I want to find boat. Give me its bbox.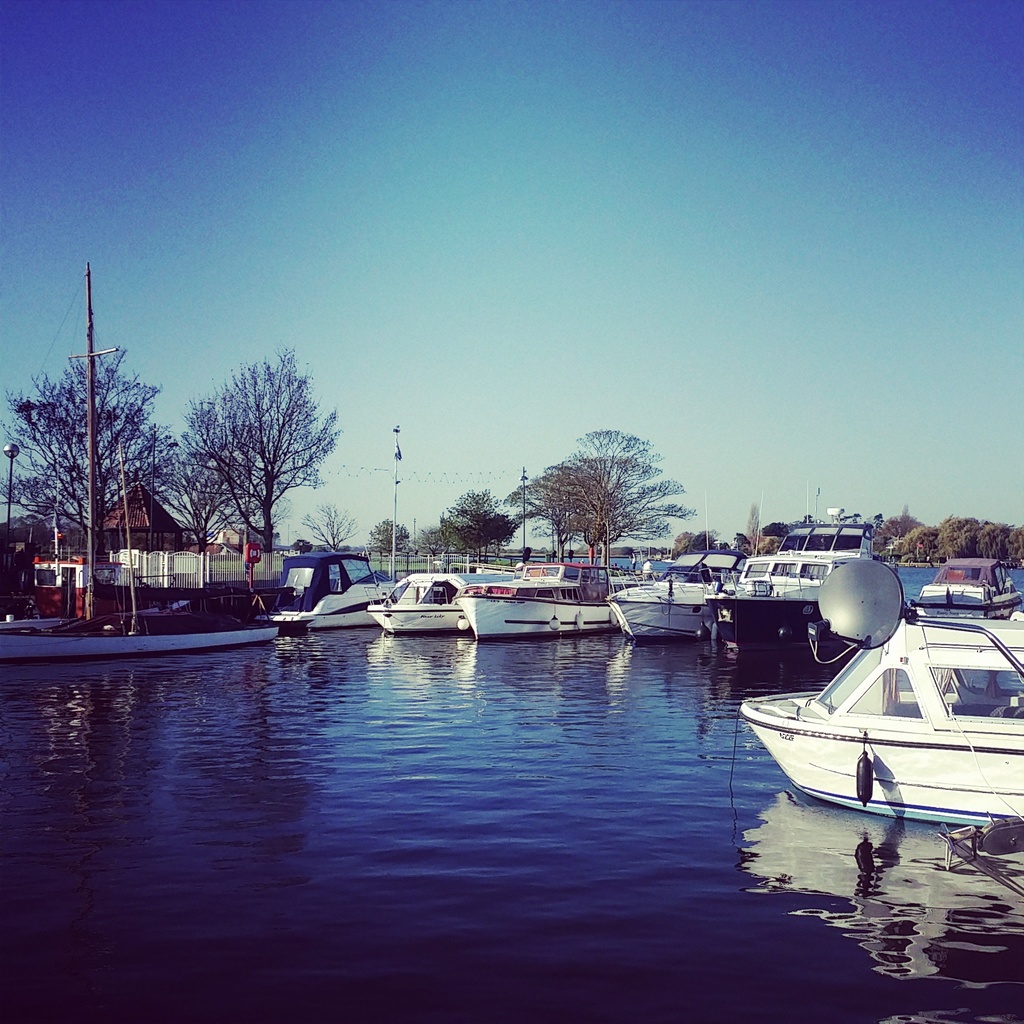
x1=602 y1=489 x2=764 y2=643.
